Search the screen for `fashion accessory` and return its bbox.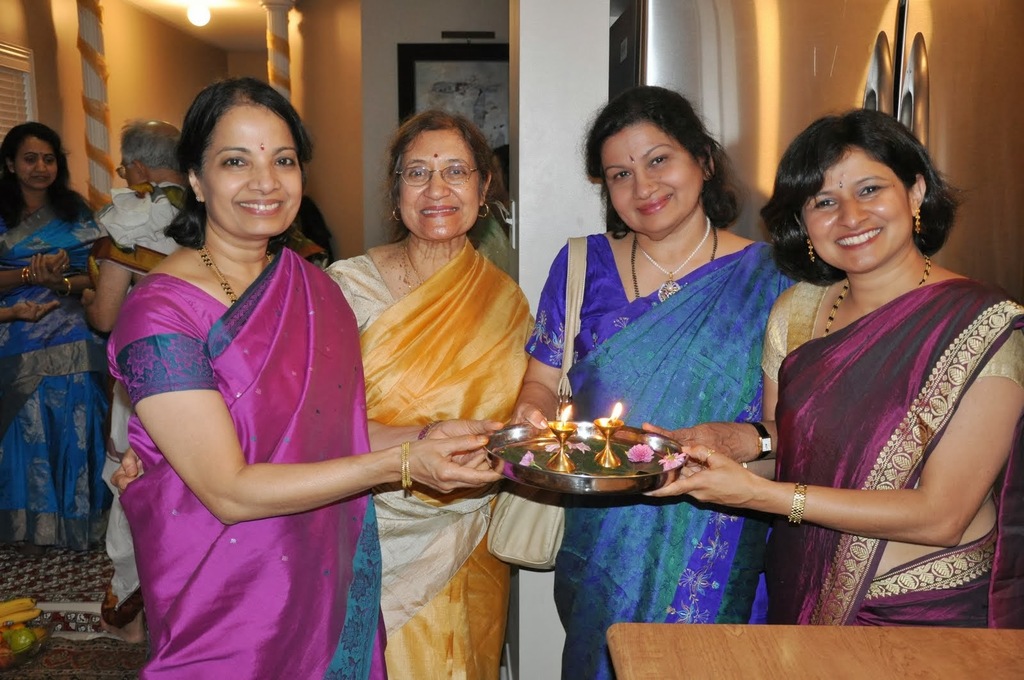
Found: 479, 203, 491, 217.
